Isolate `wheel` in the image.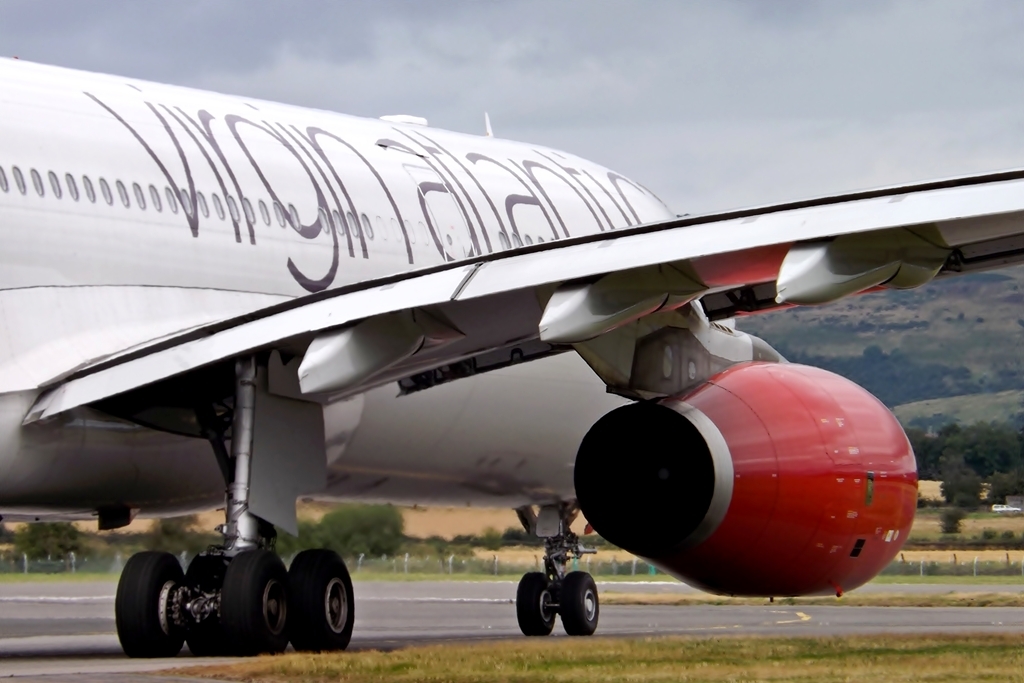
Isolated region: detection(119, 549, 181, 653).
